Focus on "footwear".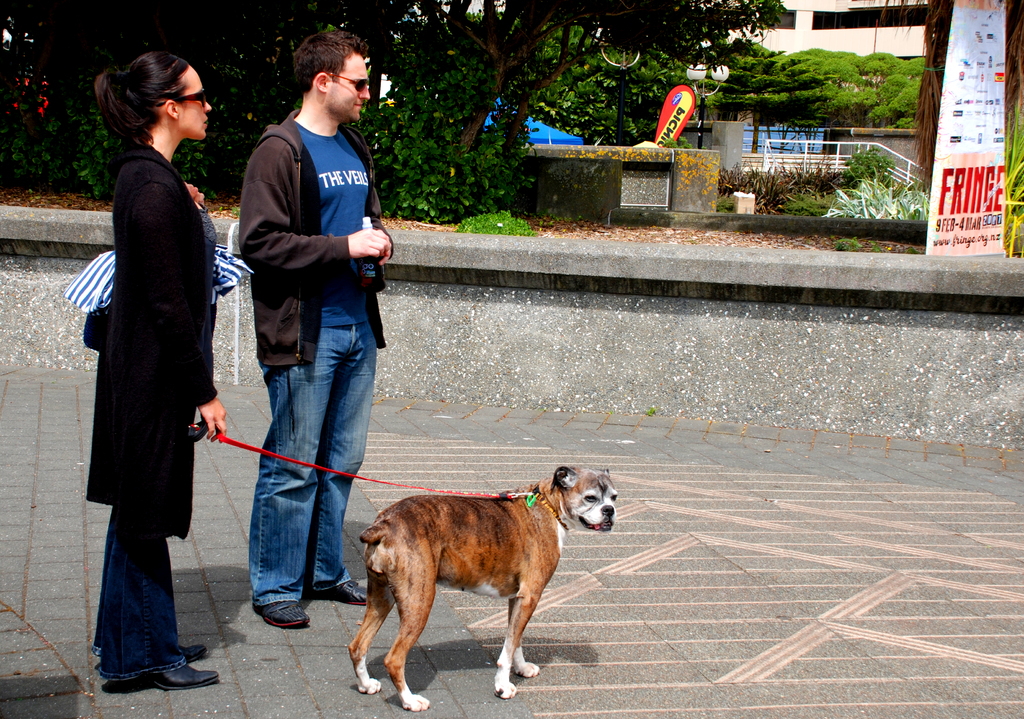
Focused at locate(252, 597, 311, 631).
